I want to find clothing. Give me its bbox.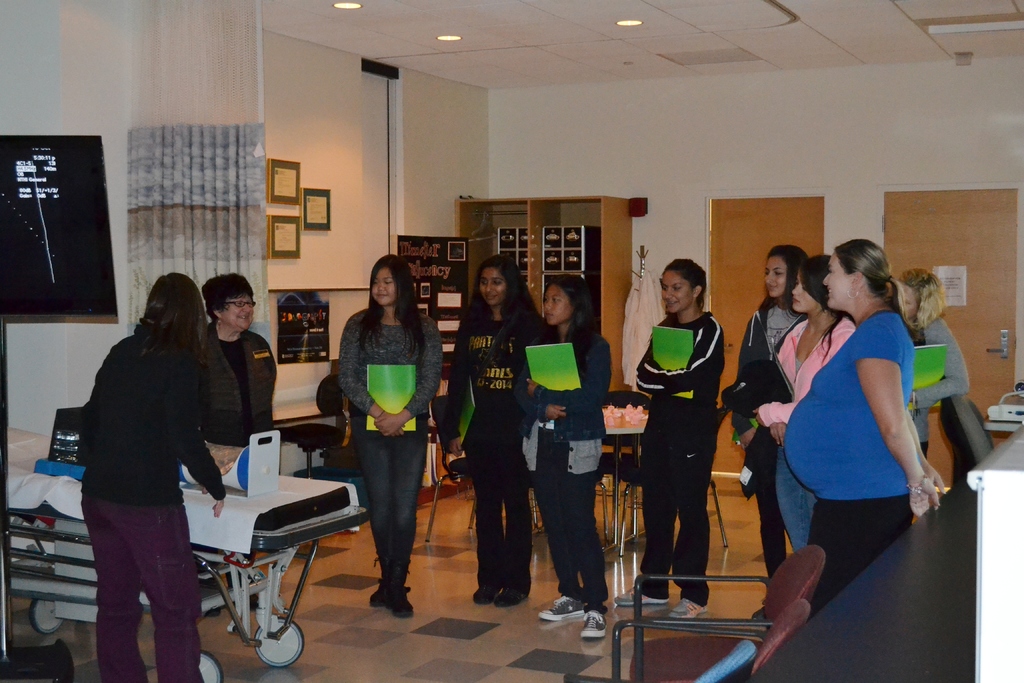
79,332,224,682.
